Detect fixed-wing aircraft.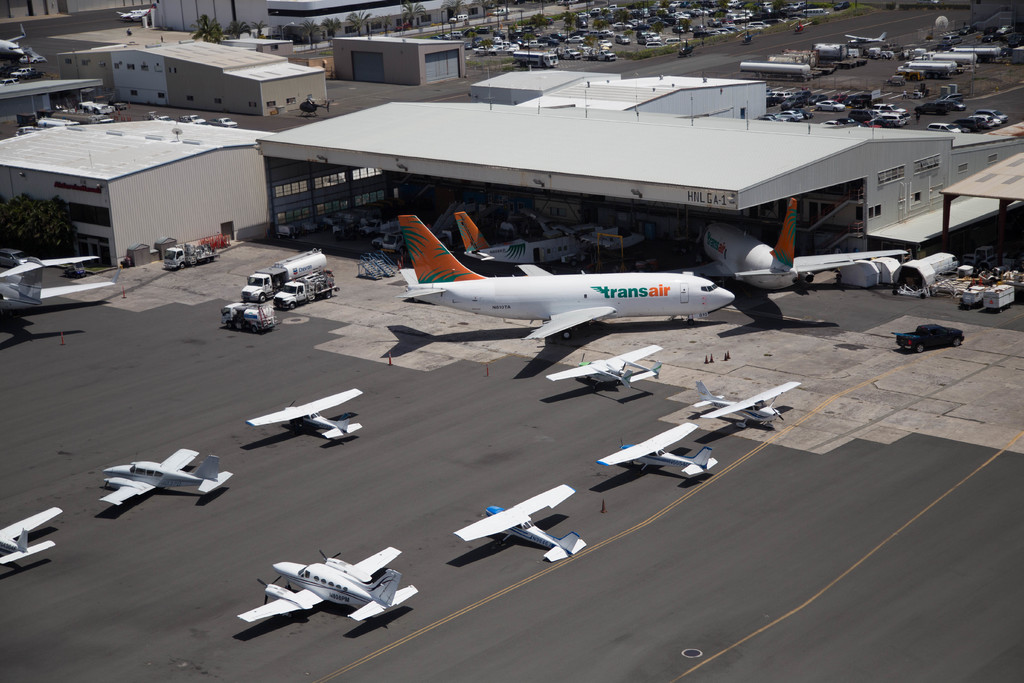
Detected at crop(246, 386, 366, 445).
